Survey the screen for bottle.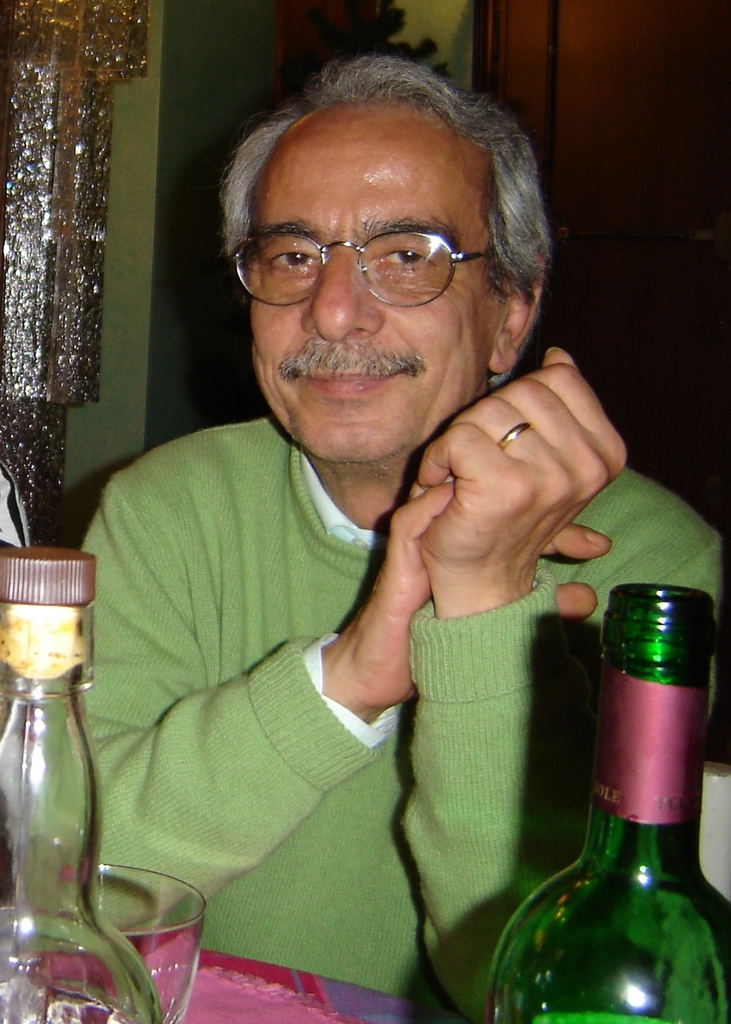
Survey found: bbox=(488, 585, 730, 1023).
